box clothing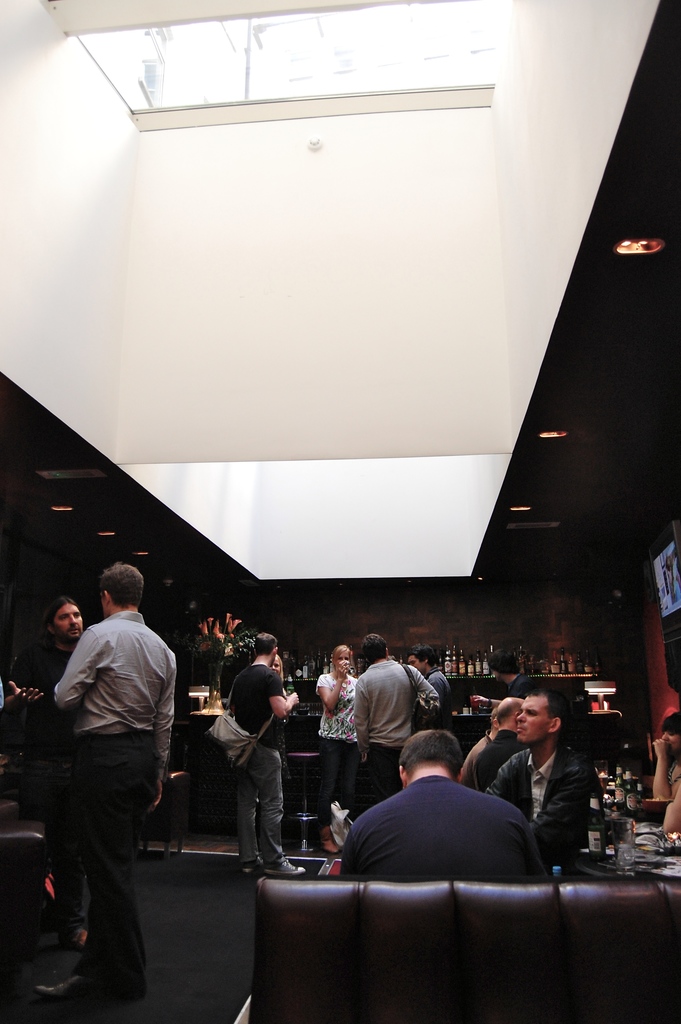
pyautogui.locateOnScreen(339, 765, 561, 892)
